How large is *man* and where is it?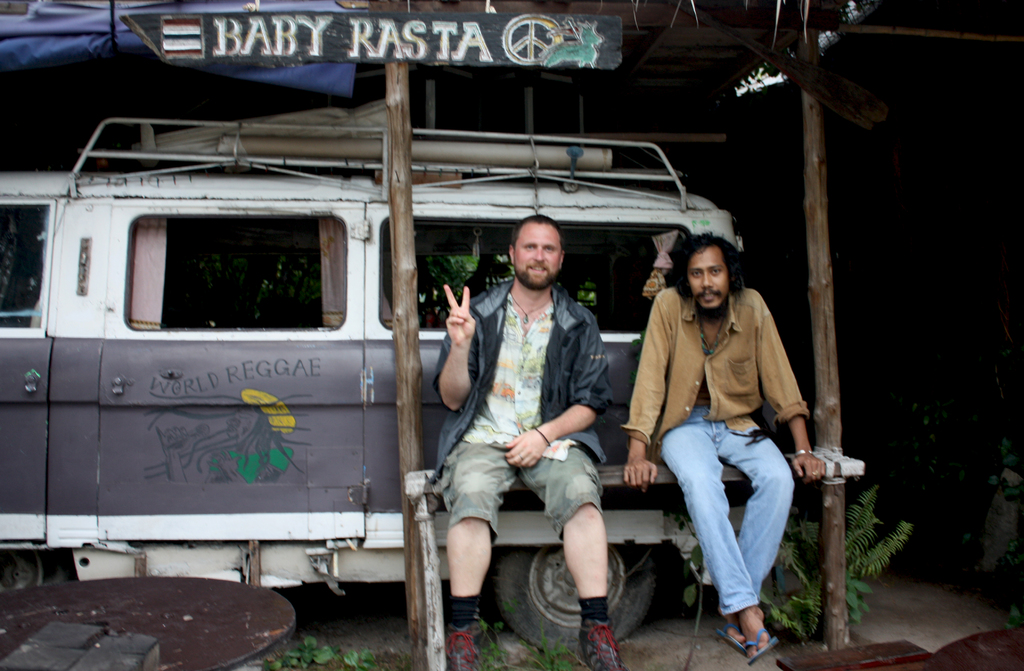
Bounding box: 427:216:625:642.
